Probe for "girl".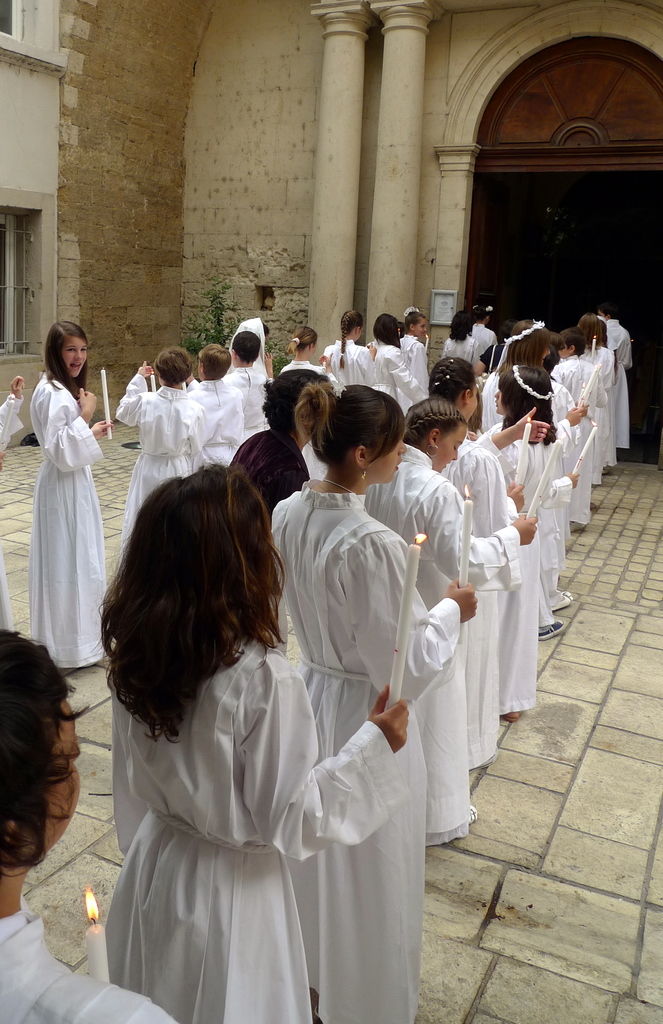
Probe result: [441,308,480,359].
